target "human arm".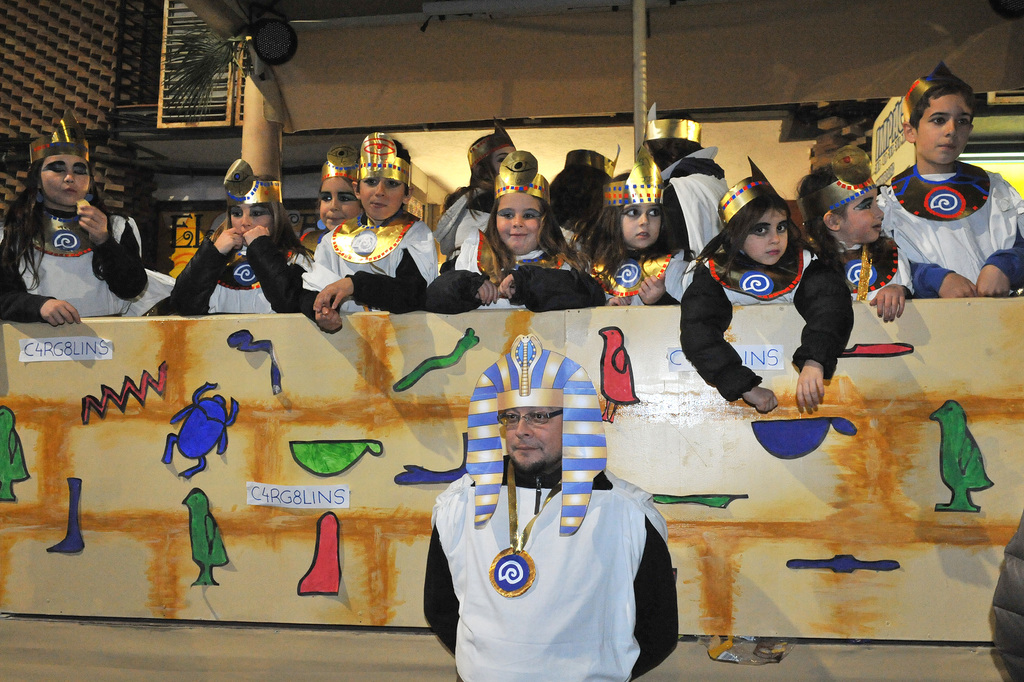
Target region: {"x1": 631, "y1": 510, "x2": 683, "y2": 681}.
